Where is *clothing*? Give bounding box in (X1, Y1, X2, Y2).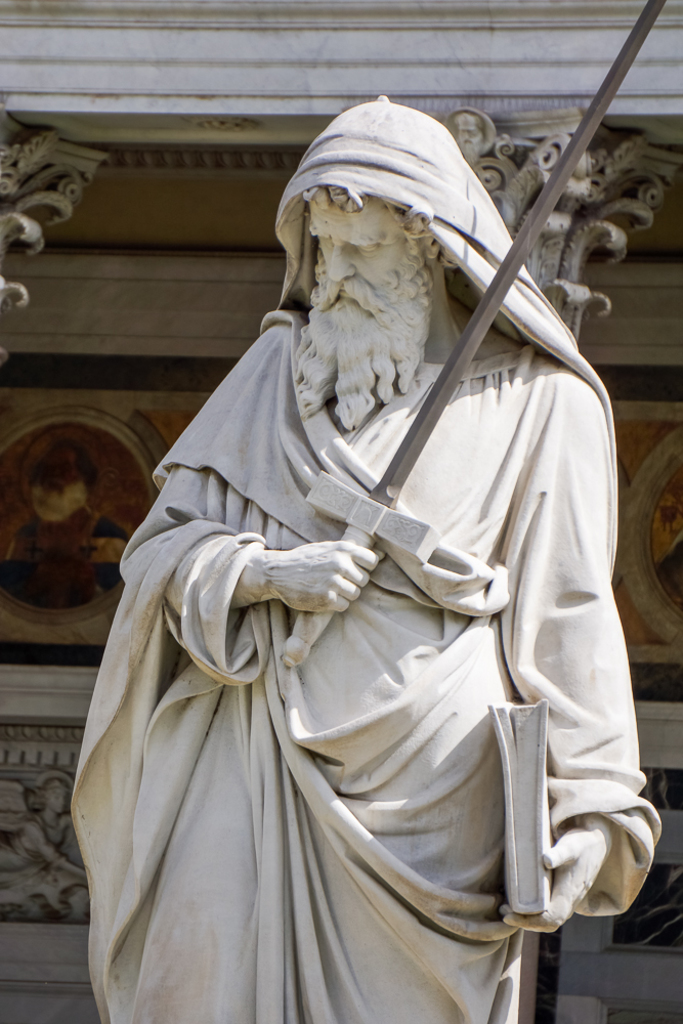
(112, 180, 634, 1018).
